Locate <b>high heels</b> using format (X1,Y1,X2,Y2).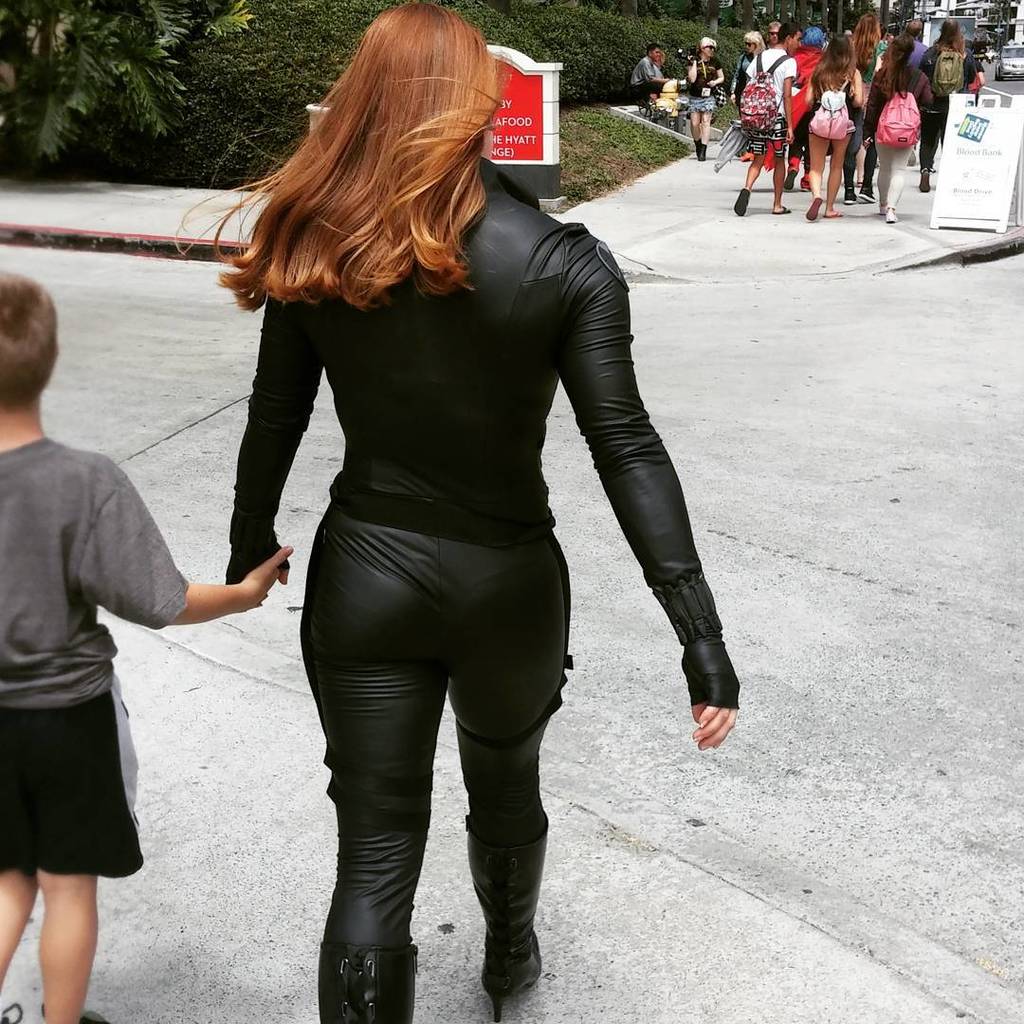
(319,936,425,1023).
